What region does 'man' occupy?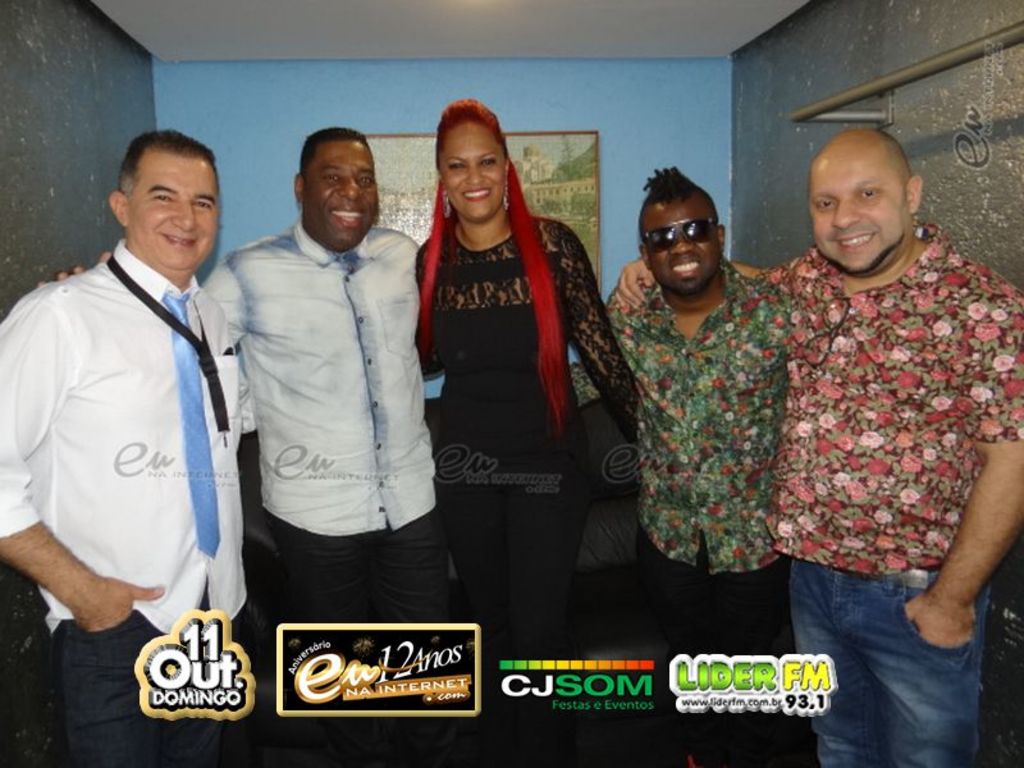
609, 131, 1023, 767.
